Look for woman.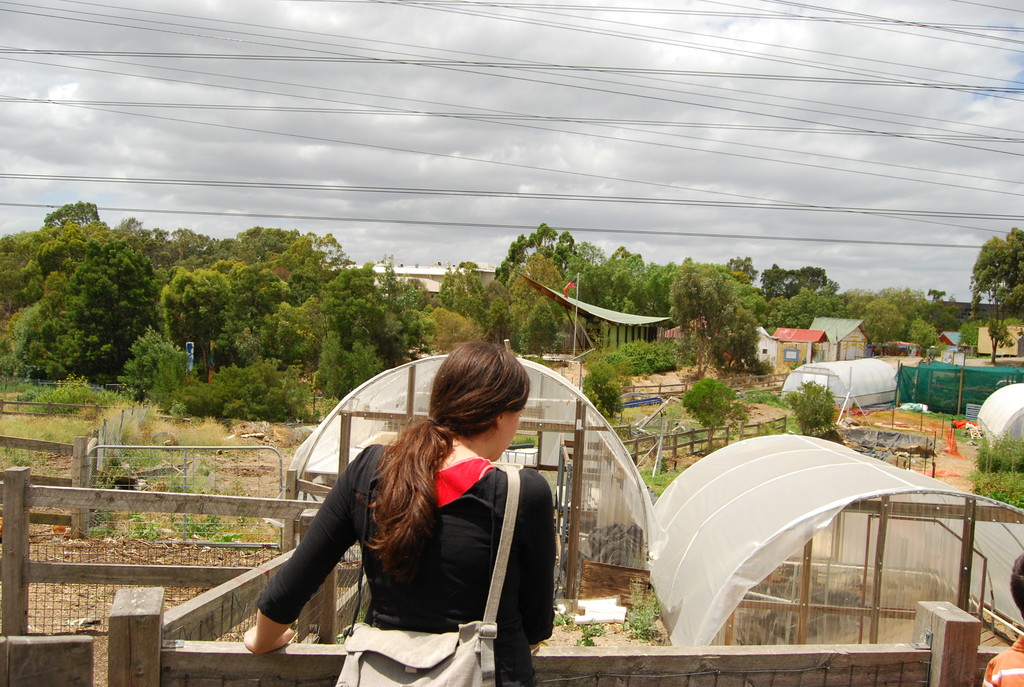
Found: 266 345 559 686.
